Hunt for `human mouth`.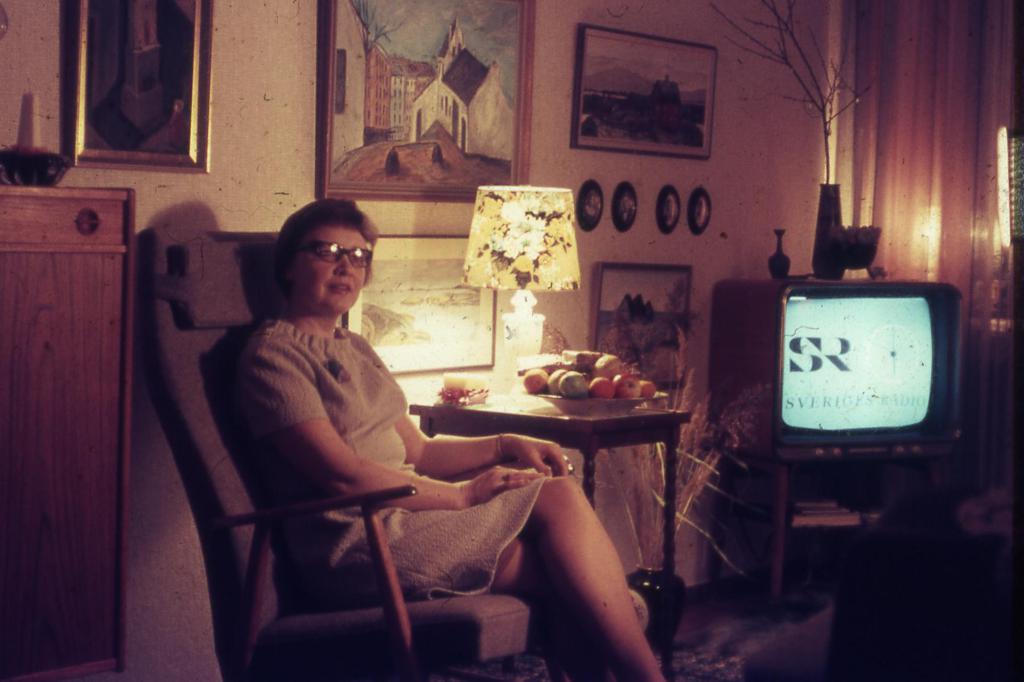
Hunted down at bbox=(325, 280, 351, 292).
